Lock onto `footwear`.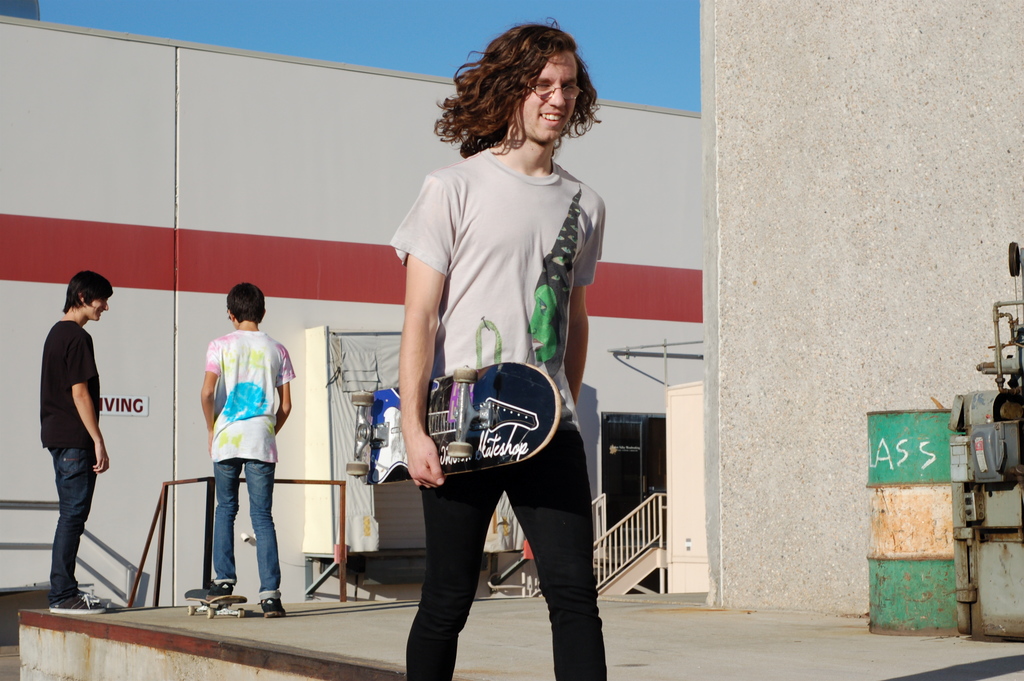
Locked: locate(259, 600, 285, 618).
